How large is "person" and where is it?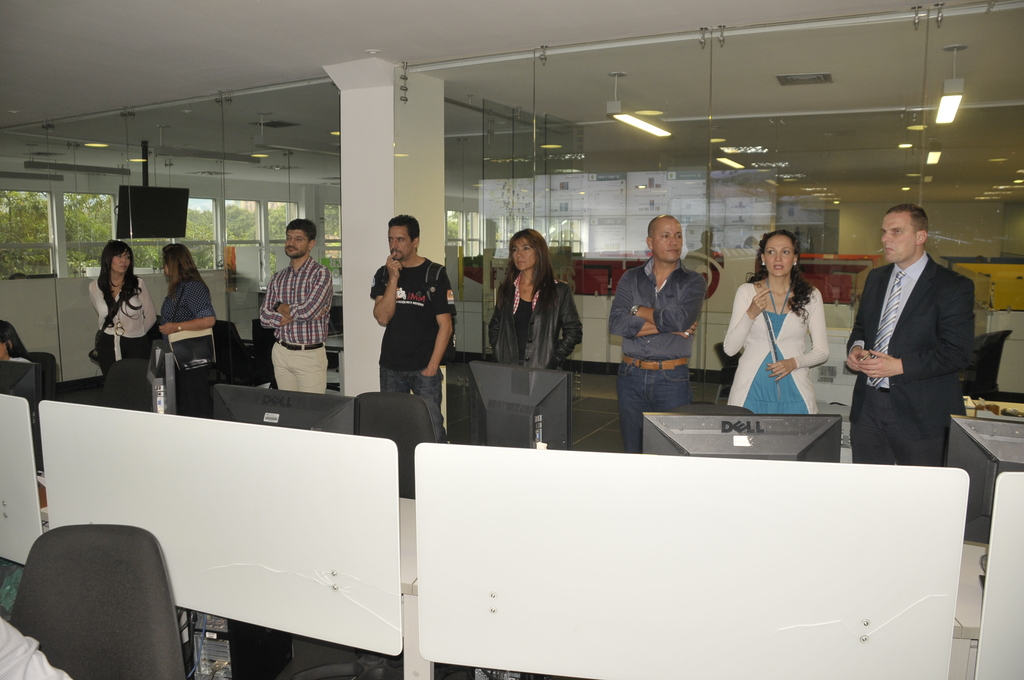
Bounding box: x1=487, y1=220, x2=583, y2=373.
